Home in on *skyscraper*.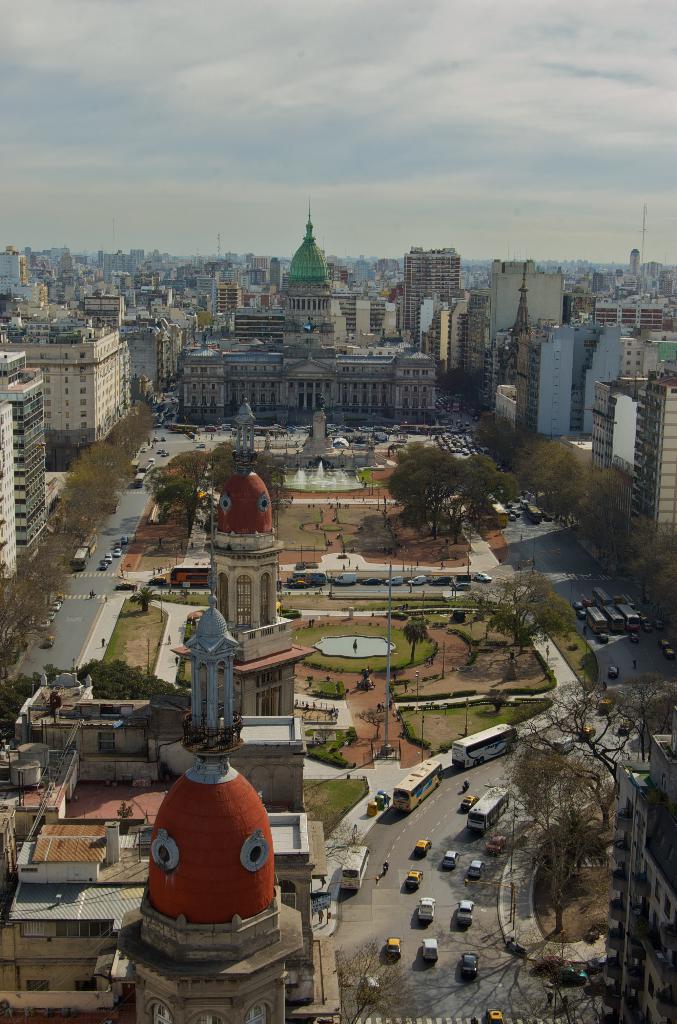
Homed in at BBox(472, 297, 563, 435).
